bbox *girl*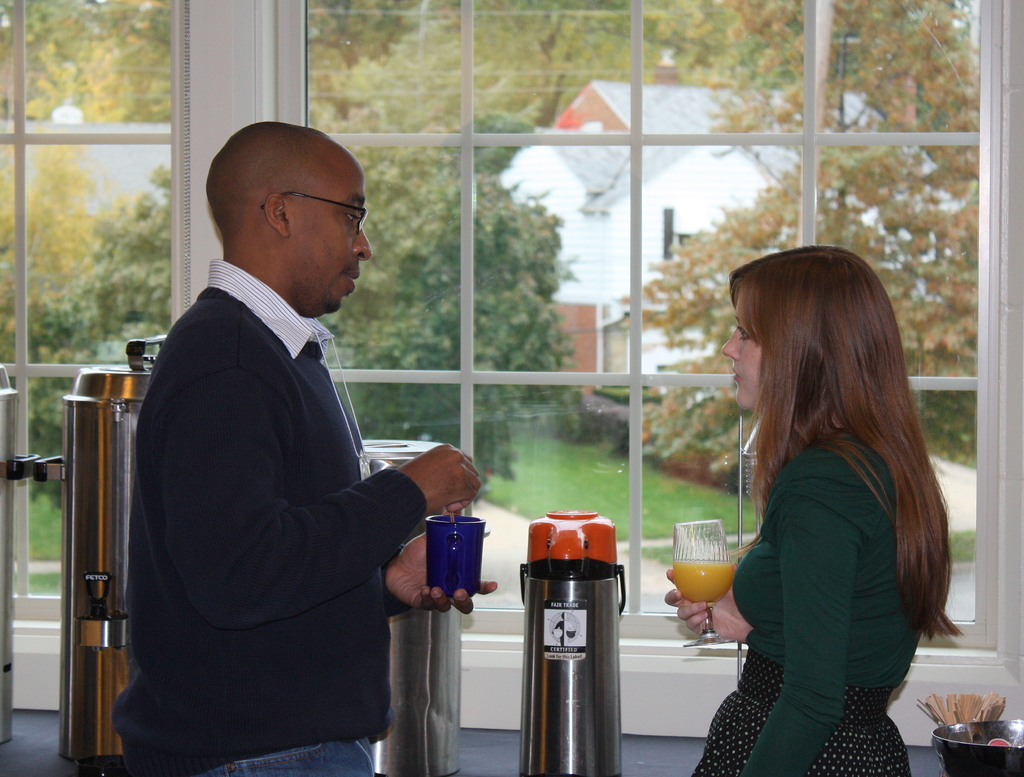
locate(664, 243, 964, 776)
